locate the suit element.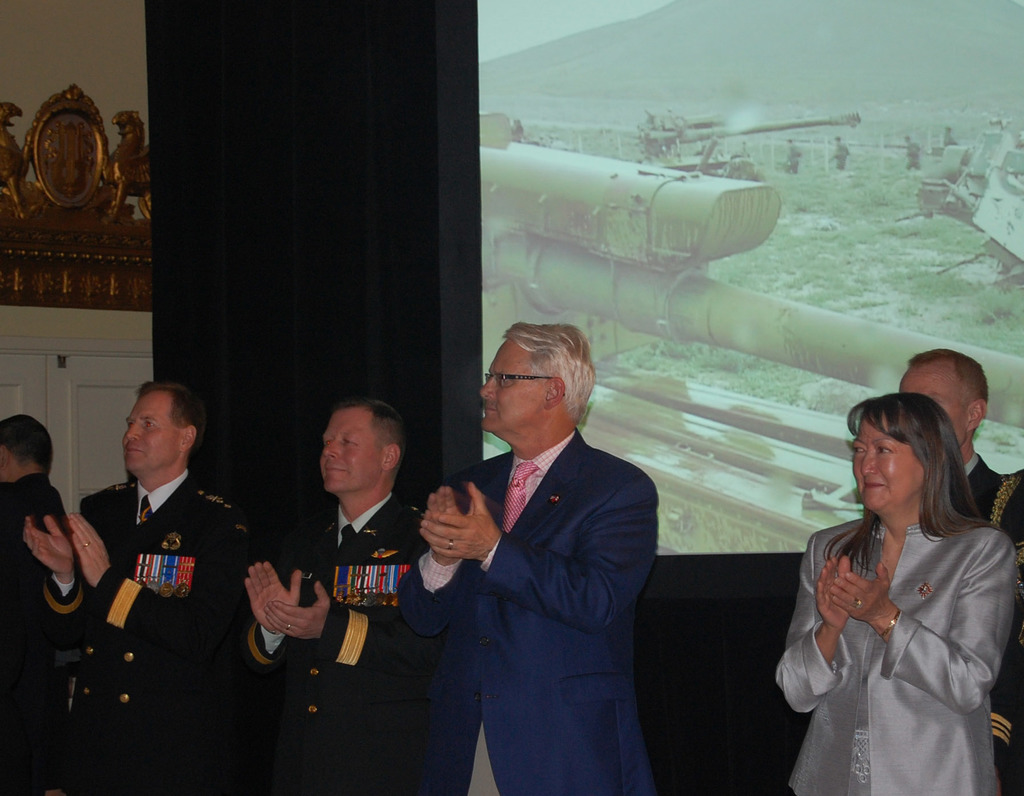
Element bbox: (left=34, top=462, right=265, bottom=795).
